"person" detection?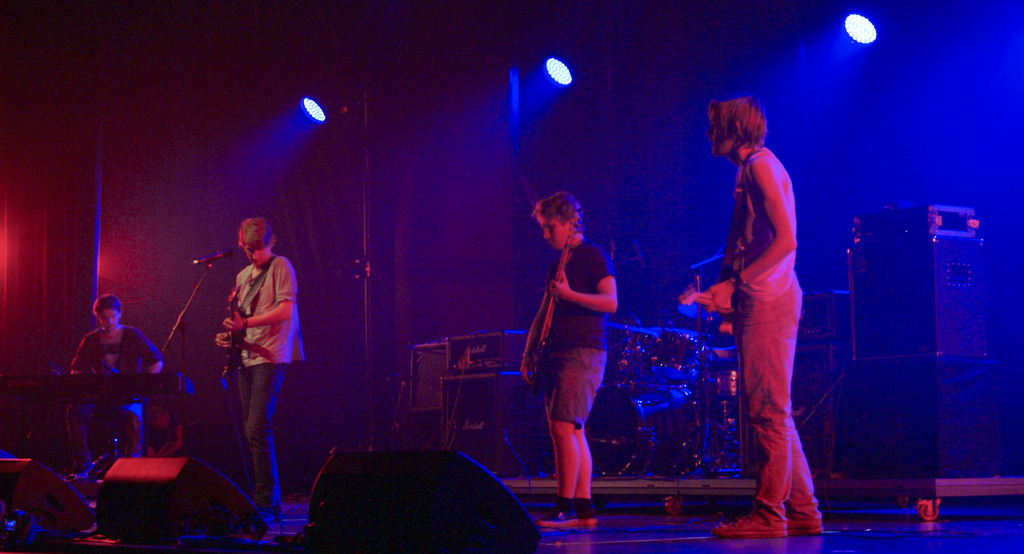
Rect(698, 83, 825, 533)
